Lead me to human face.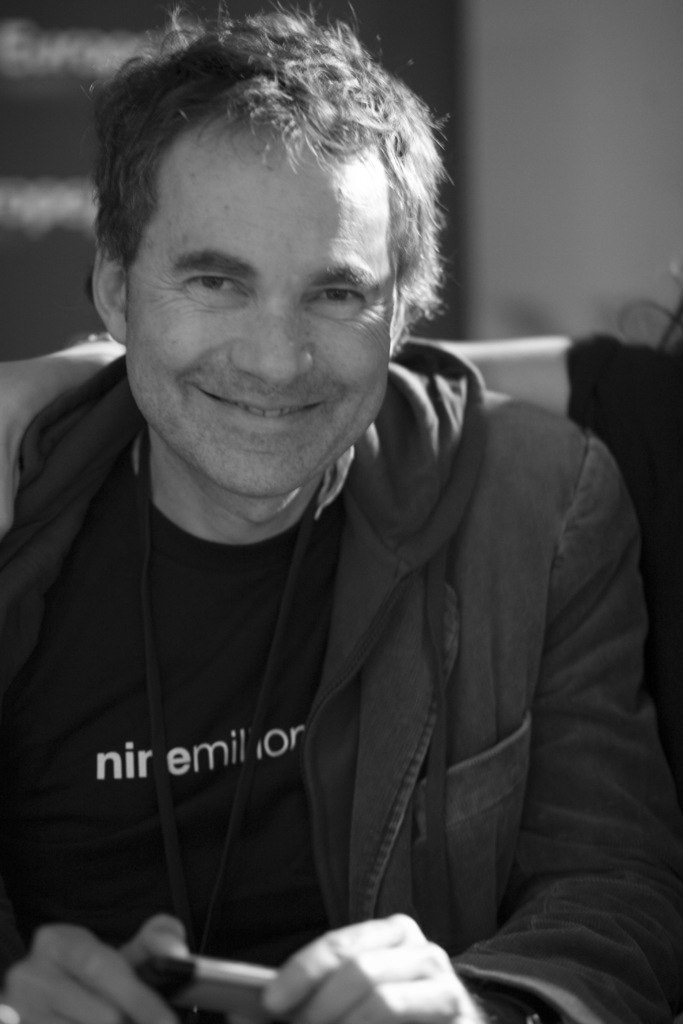
Lead to x1=129 y1=127 x2=399 y2=496.
